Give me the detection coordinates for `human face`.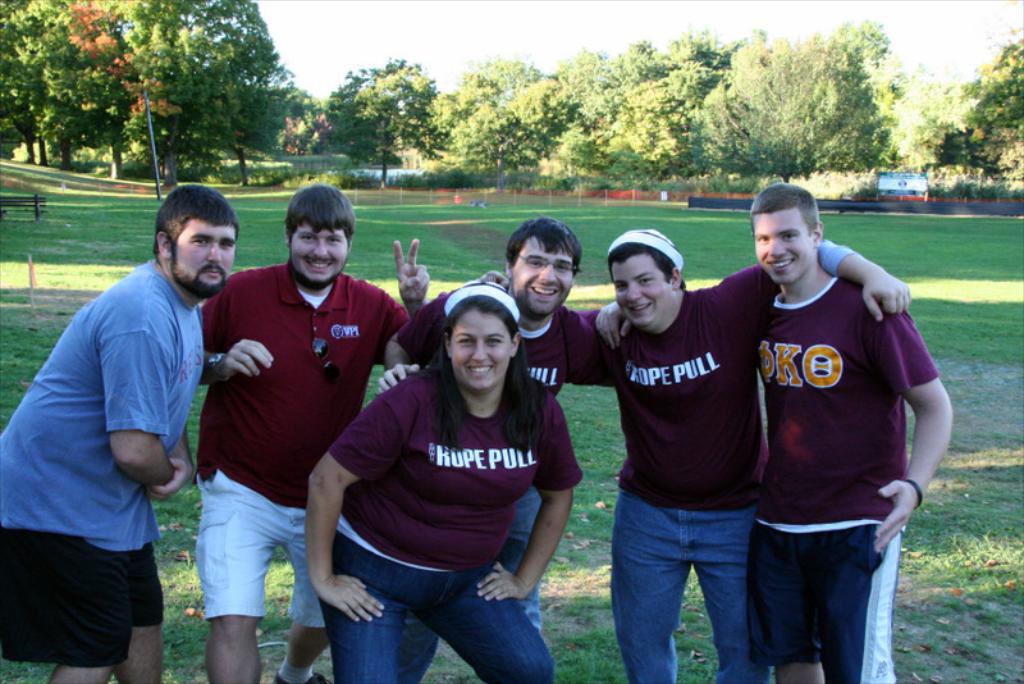
Rect(614, 255, 676, 328).
